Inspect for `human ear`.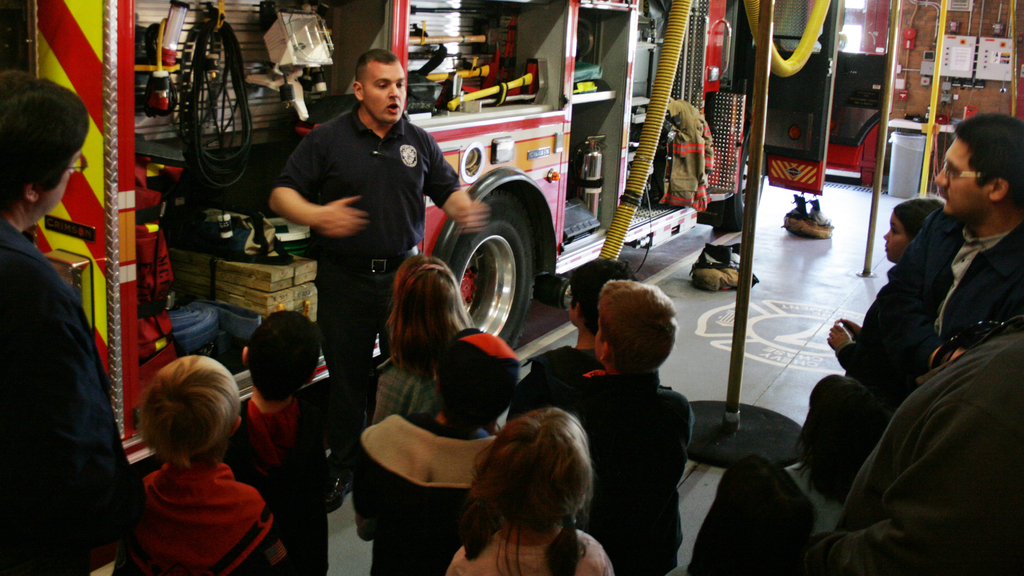
Inspection: locate(243, 346, 250, 367).
